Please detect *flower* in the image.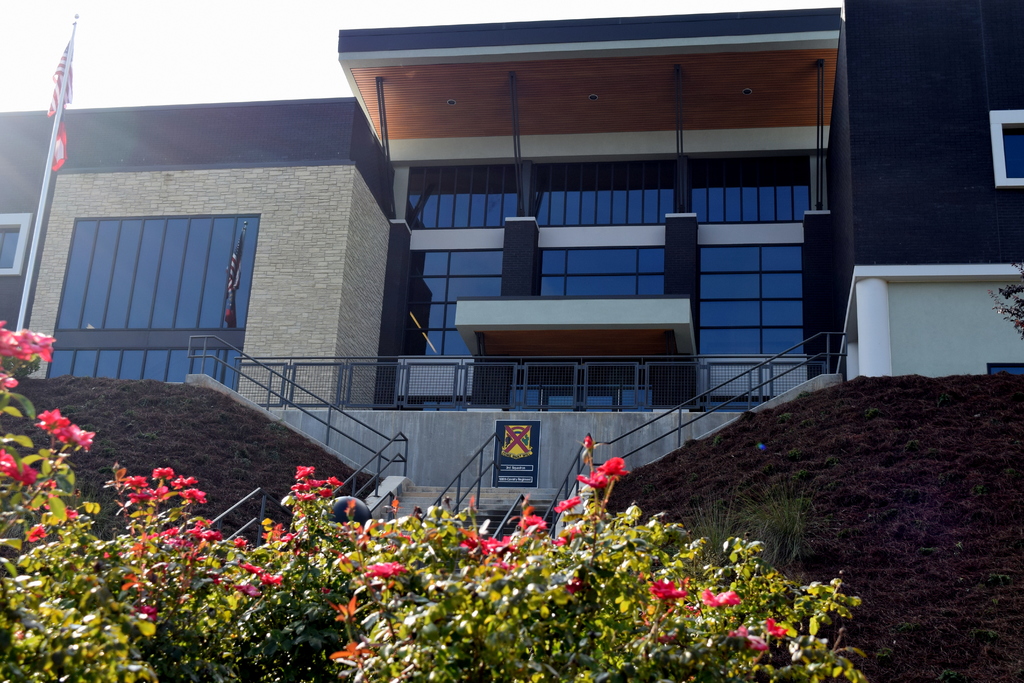
bbox=[584, 432, 594, 453].
